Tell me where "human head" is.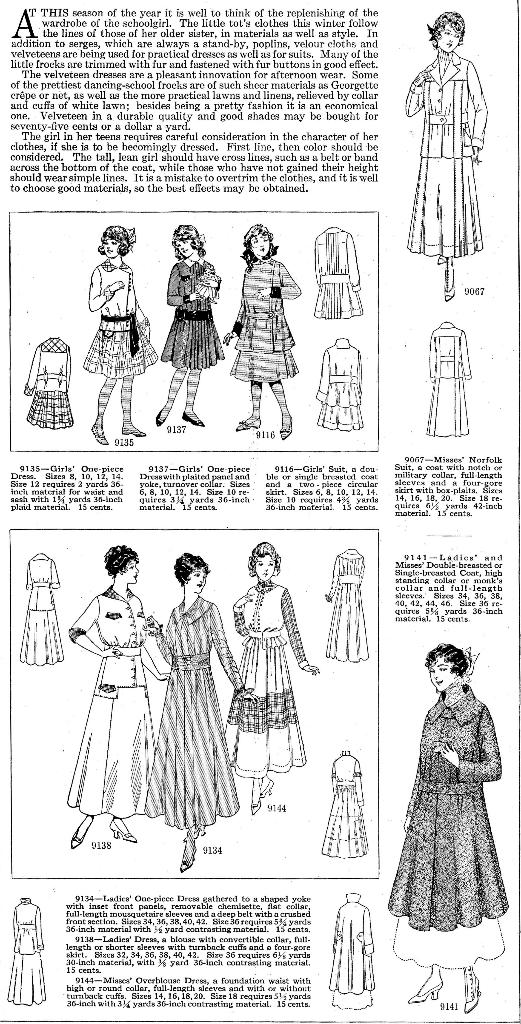
"human head" is at 249/543/279/580.
